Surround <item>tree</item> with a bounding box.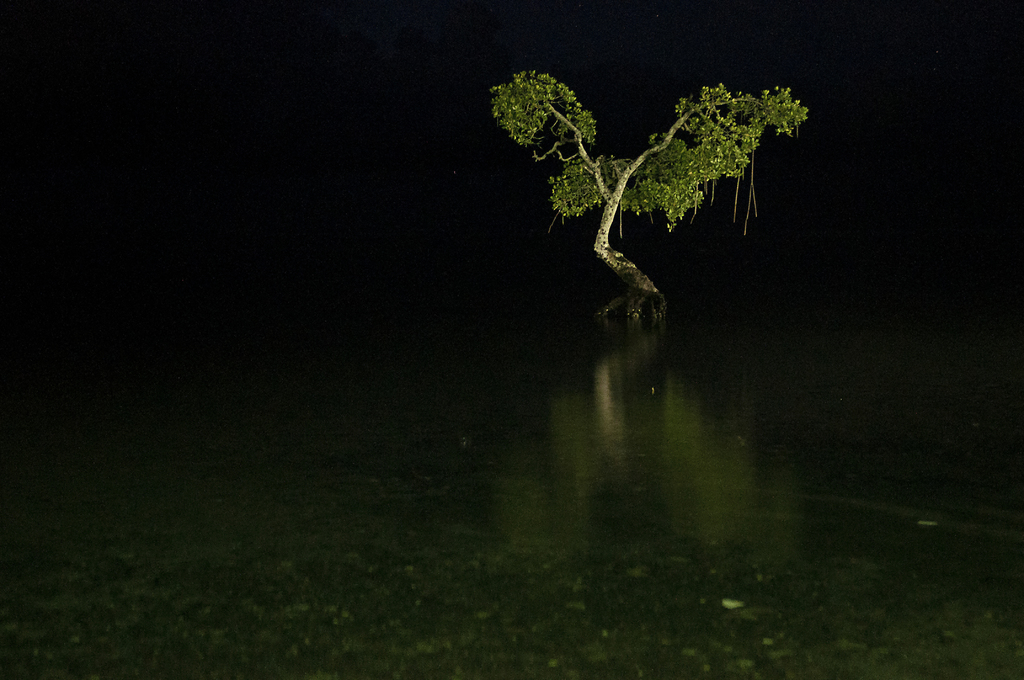
[486, 72, 813, 321].
